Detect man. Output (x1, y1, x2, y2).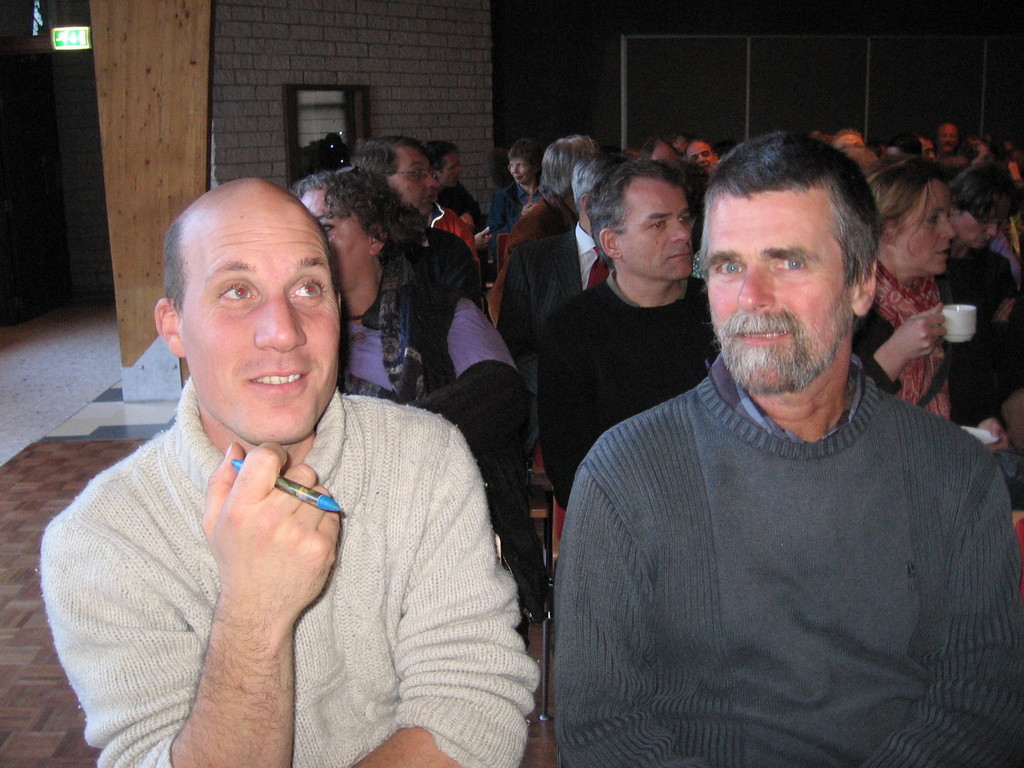
(494, 136, 540, 233).
